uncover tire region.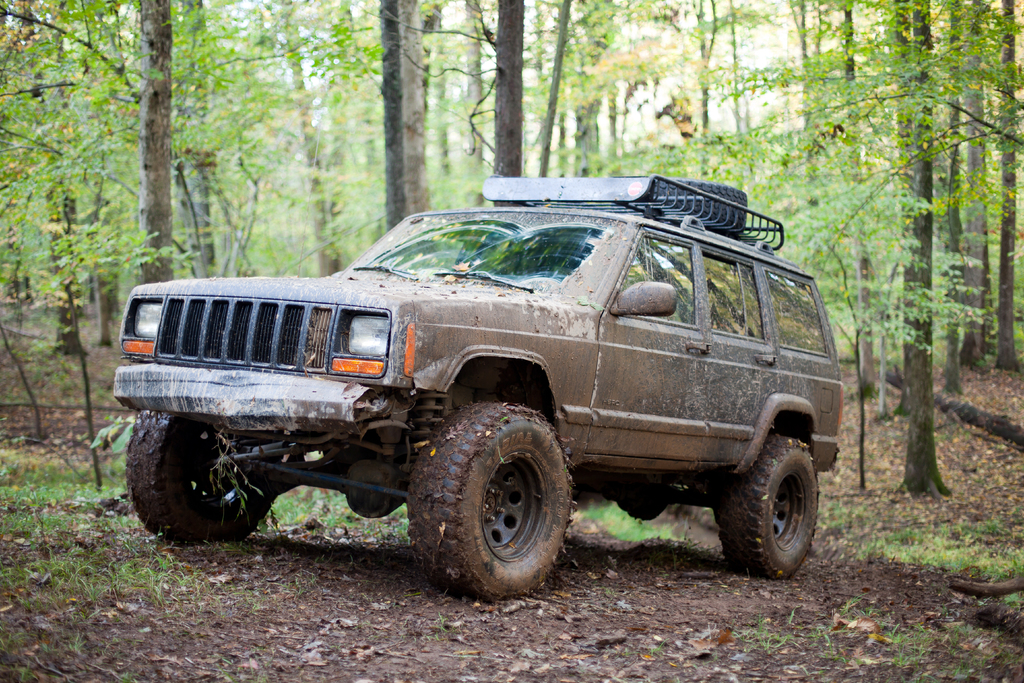
Uncovered: {"x1": 425, "y1": 411, "x2": 575, "y2": 598}.
